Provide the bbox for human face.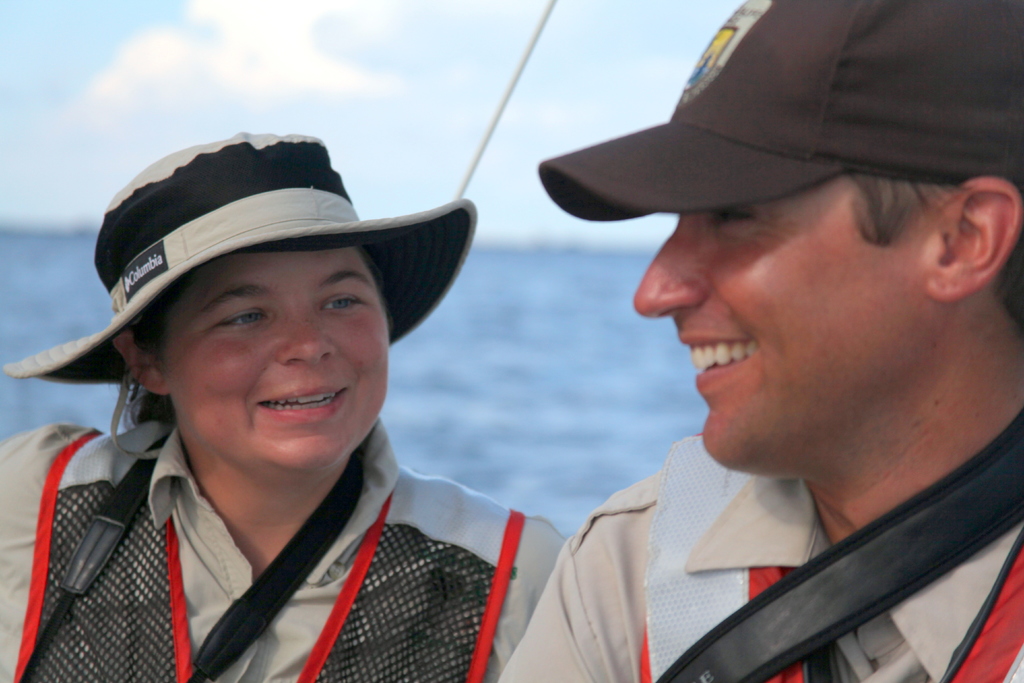
l=159, t=248, r=388, b=470.
